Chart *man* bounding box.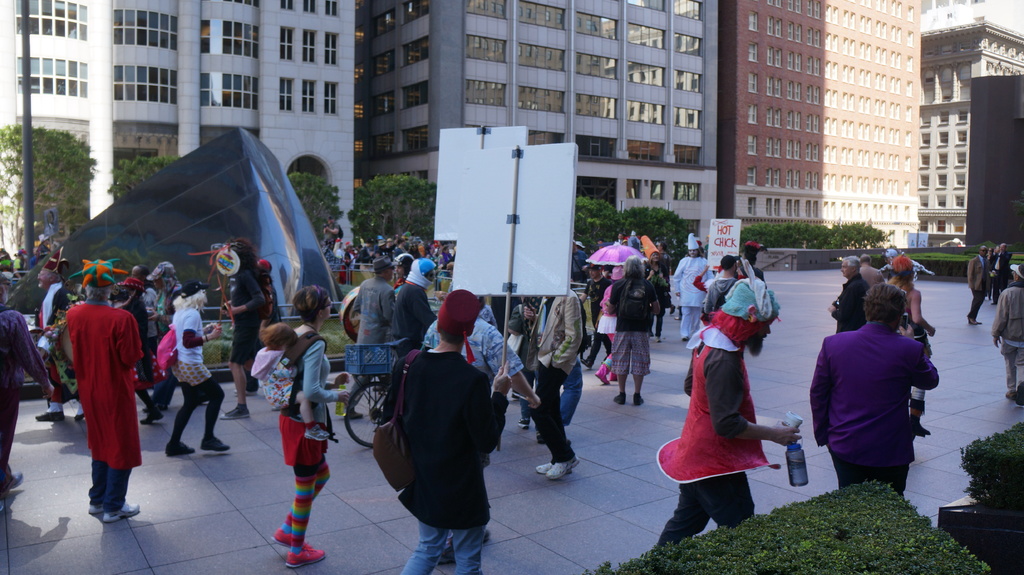
Charted: bbox(536, 286, 586, 480).
